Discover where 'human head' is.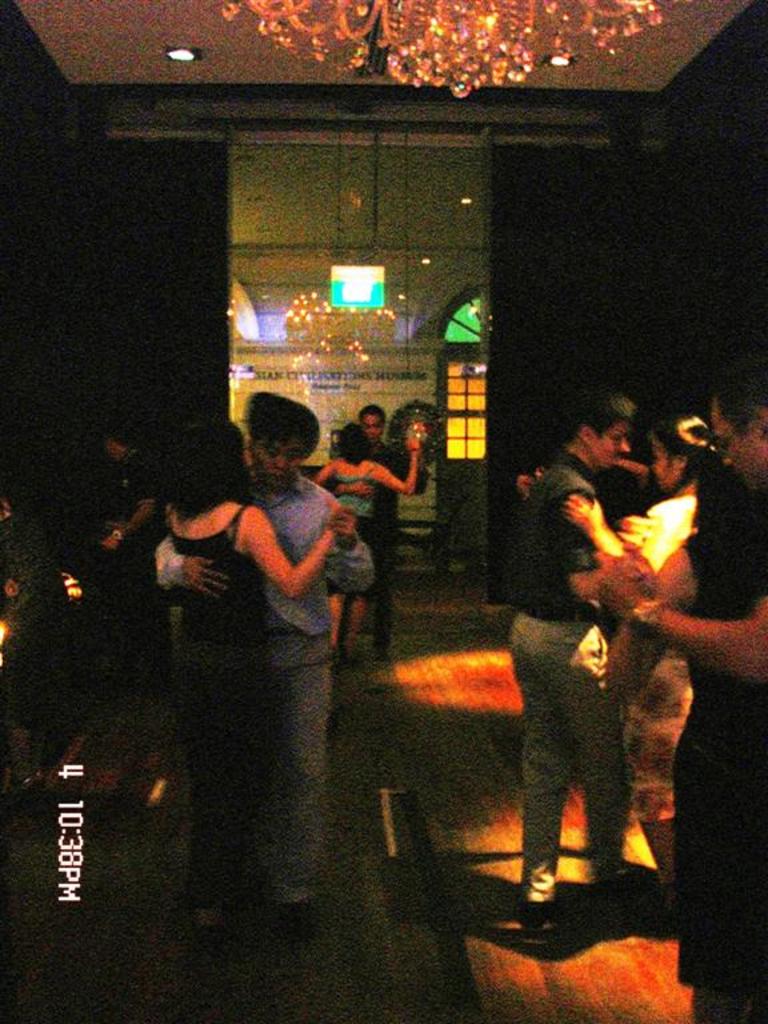
Discovered at crop(227, 381, 316, 471).
